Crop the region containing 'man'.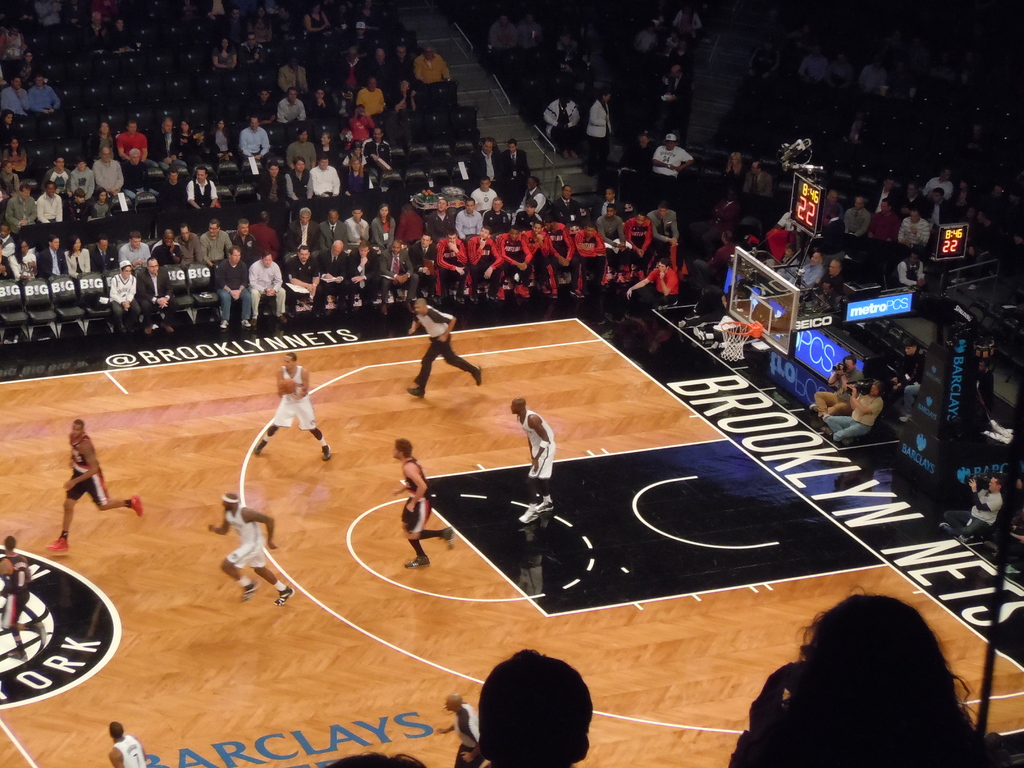
Crop region: <bbox>932, 479, 1002, 544</bbox>.
